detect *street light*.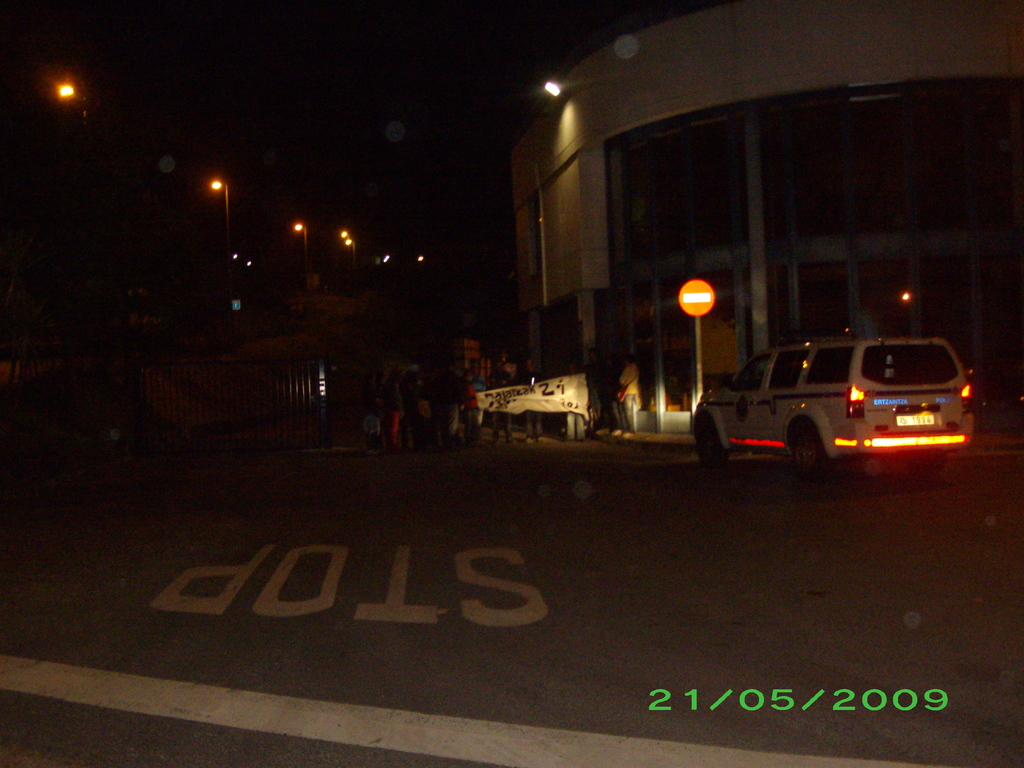
Detected at [336,229,353,250].
